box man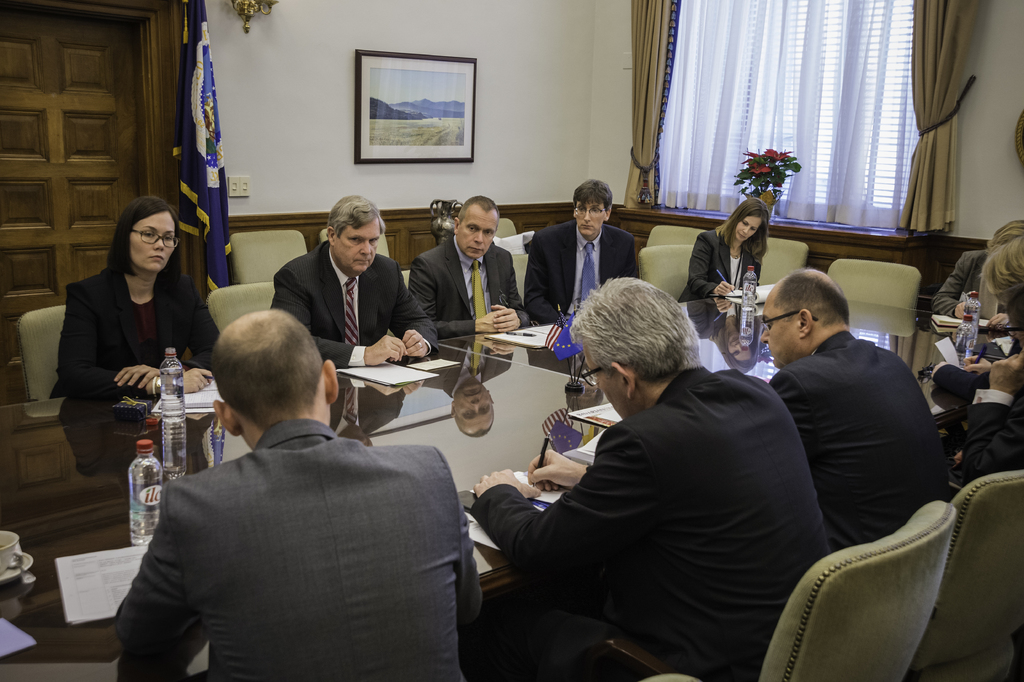
<bbox>764, 265, 948, 539</bbox>
